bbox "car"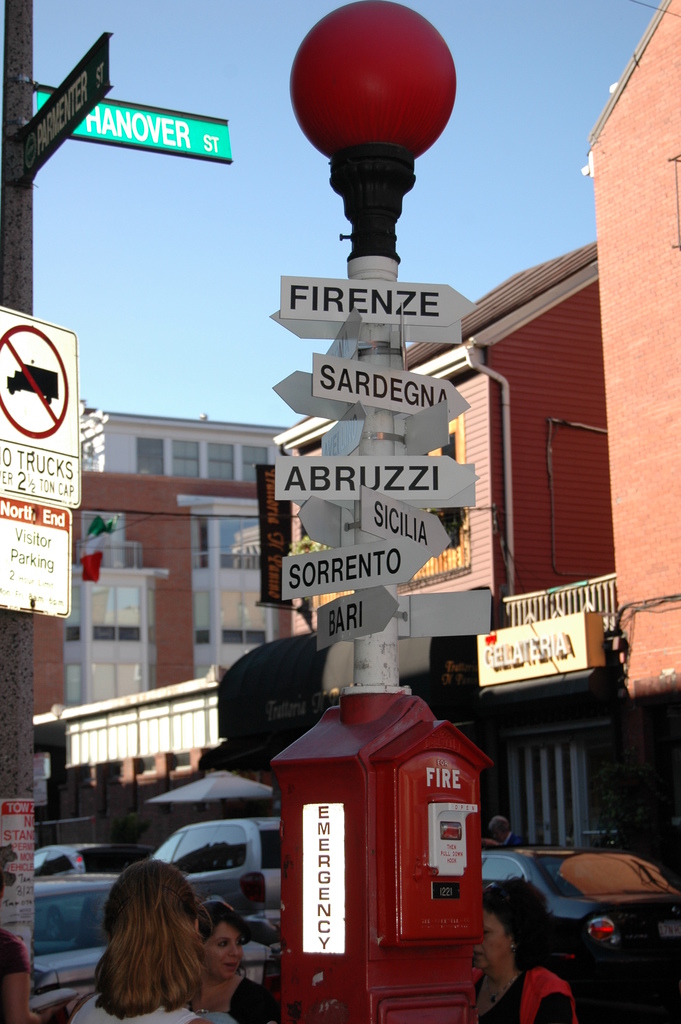
left=21, top=827, right=151, bottom=872
